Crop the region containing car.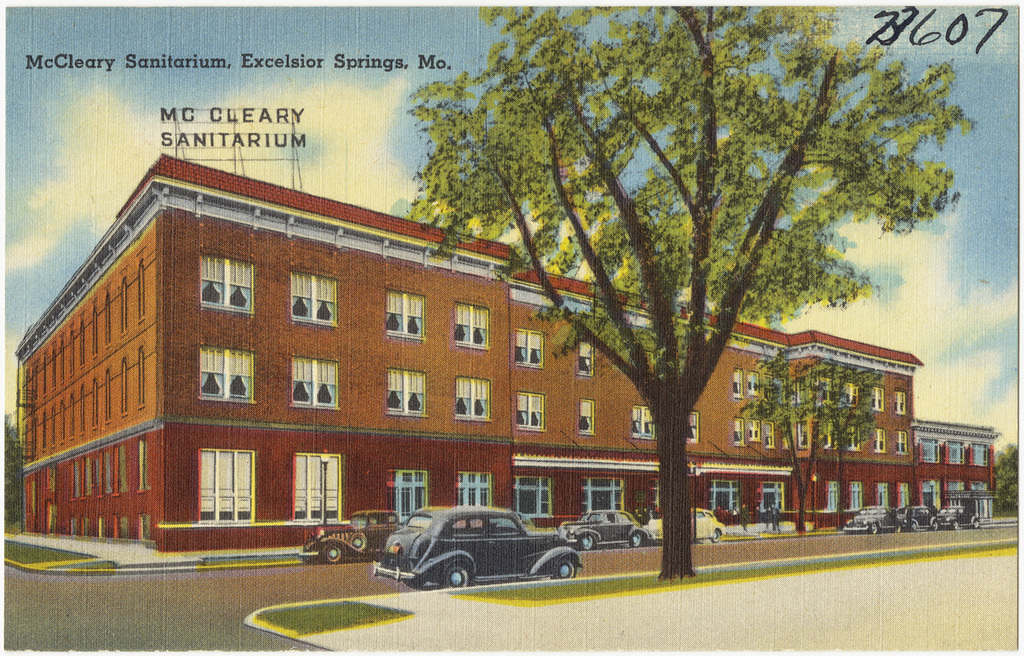
Crop region: bbox=(302, 508, 403, 562).
